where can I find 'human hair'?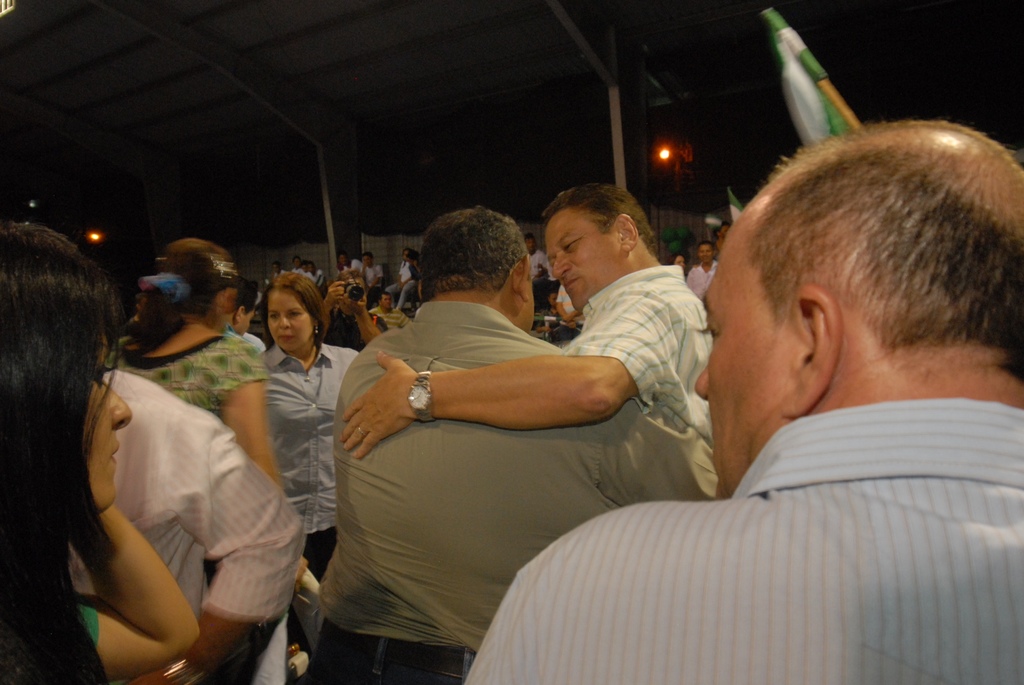
You can find it at 417,204,530,296.
